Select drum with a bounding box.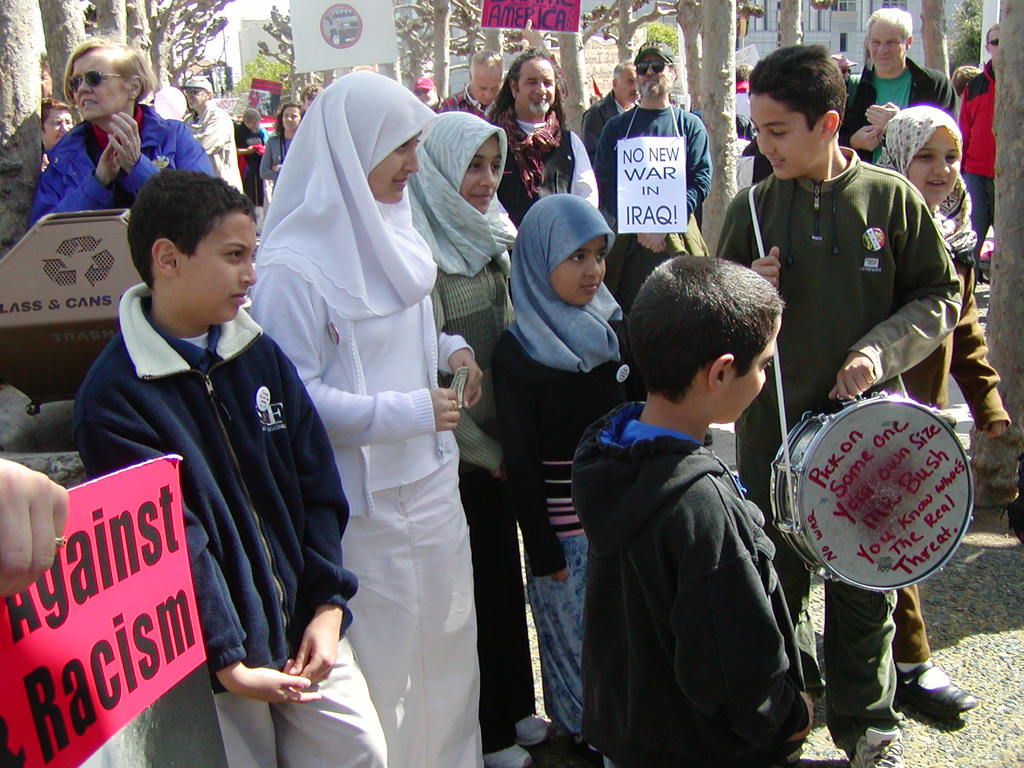
bbox=(769, 388, 978, 597).
